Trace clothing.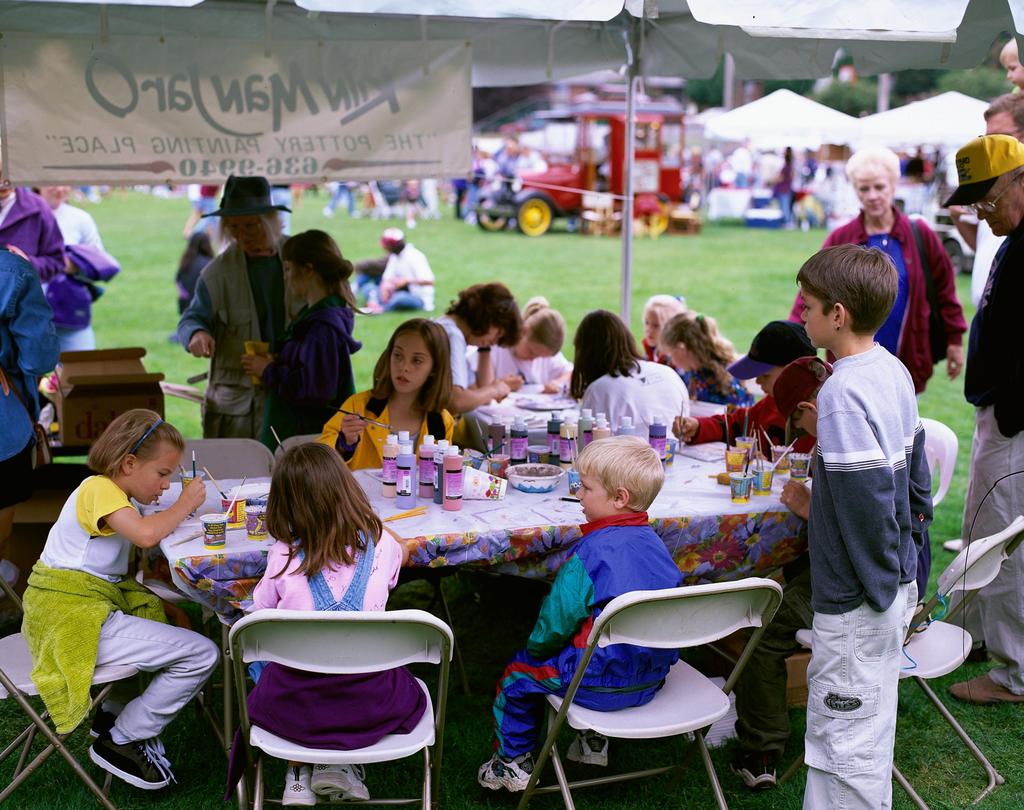
Traced to (41,203,127,353).
